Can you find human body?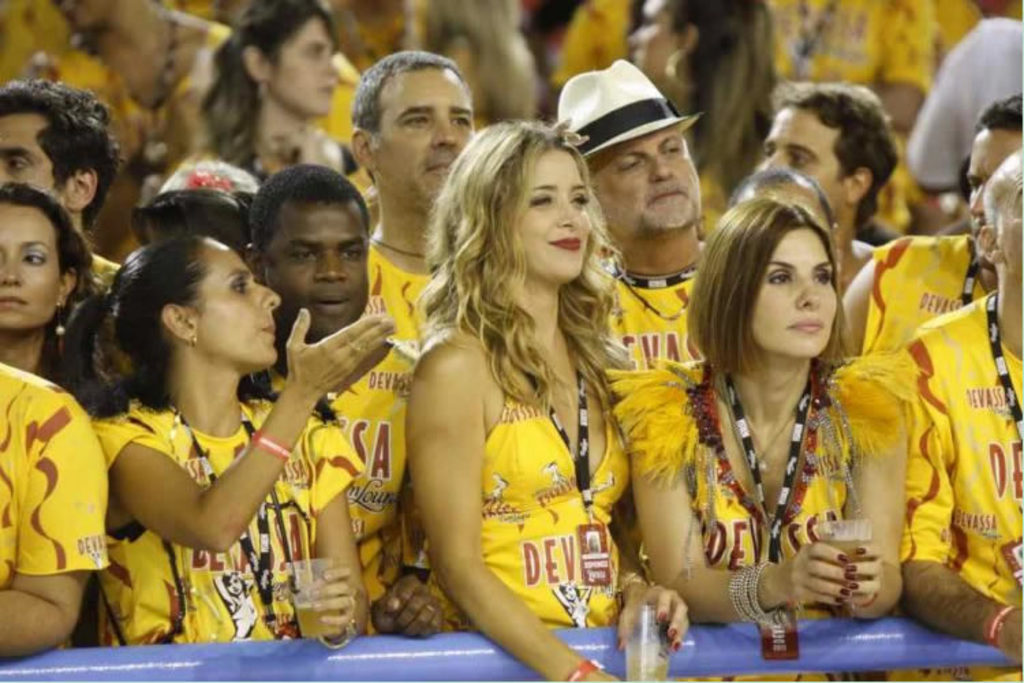
Yes, bounding box: crop(550, 0, 632, 87).
